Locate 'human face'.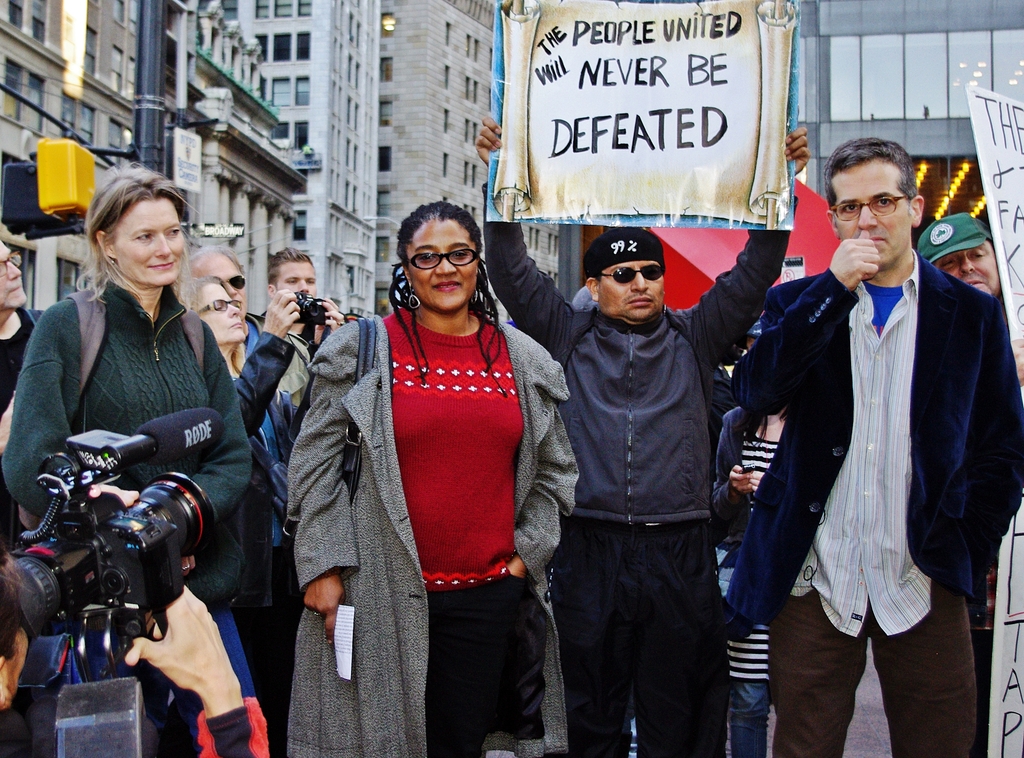
Bounding box: <region>201, 256, 247, 309</region>.
